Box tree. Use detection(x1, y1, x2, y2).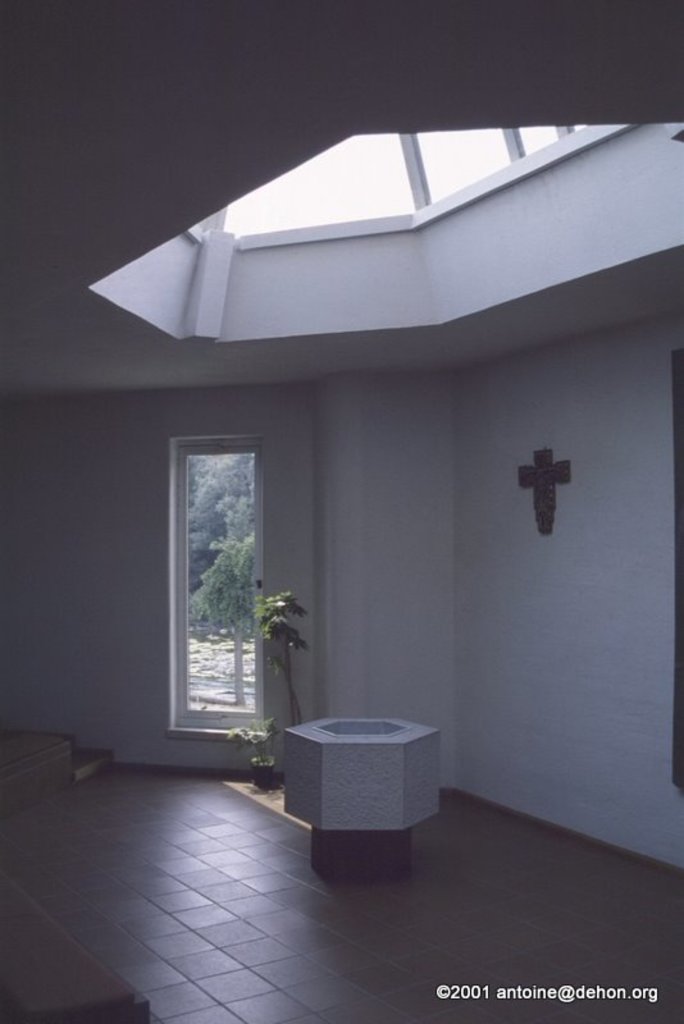
detection(167, 495, 260, 710).
